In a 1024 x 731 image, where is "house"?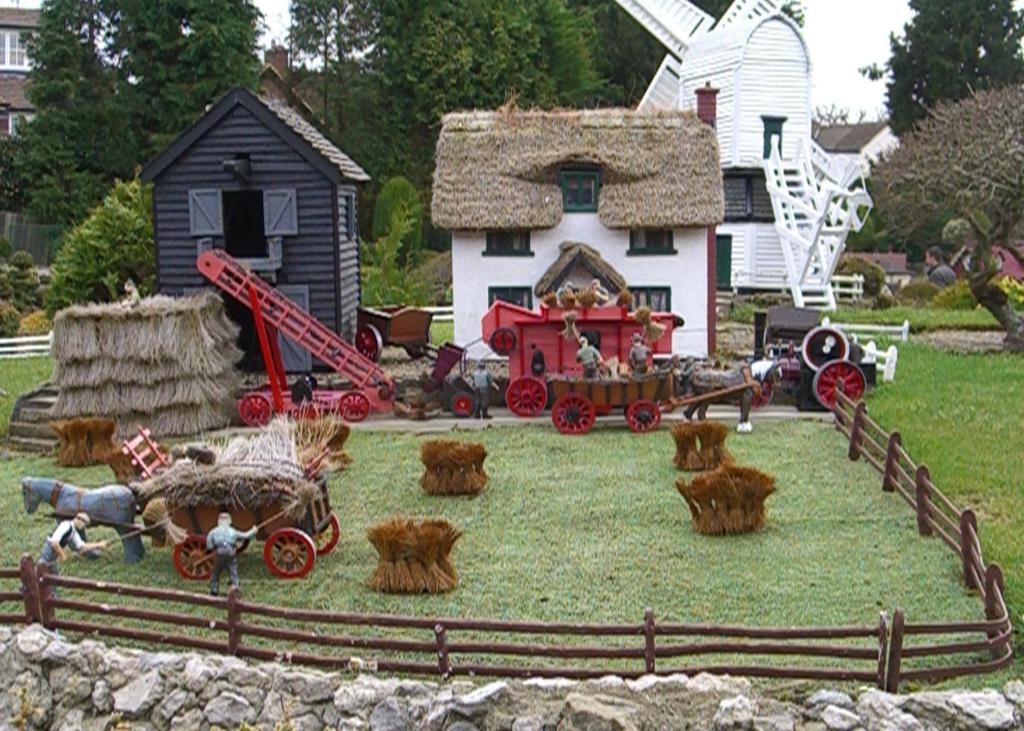
box(0, 0, 74, 141).
